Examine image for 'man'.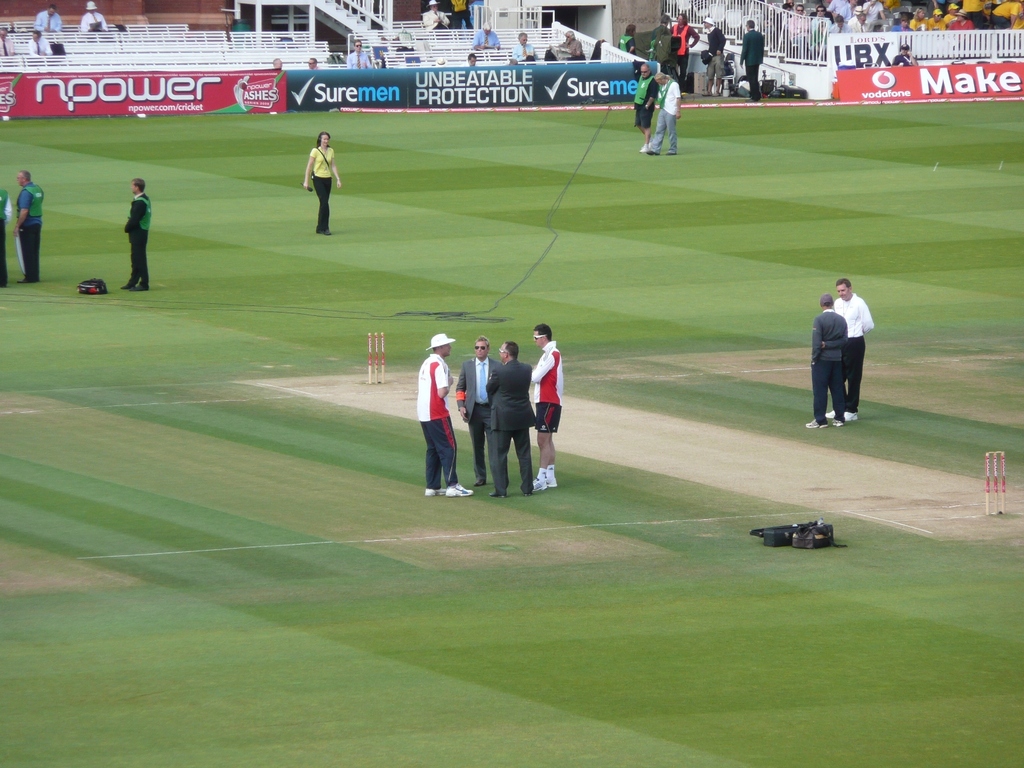
Examination result: 273/57/283/71.
